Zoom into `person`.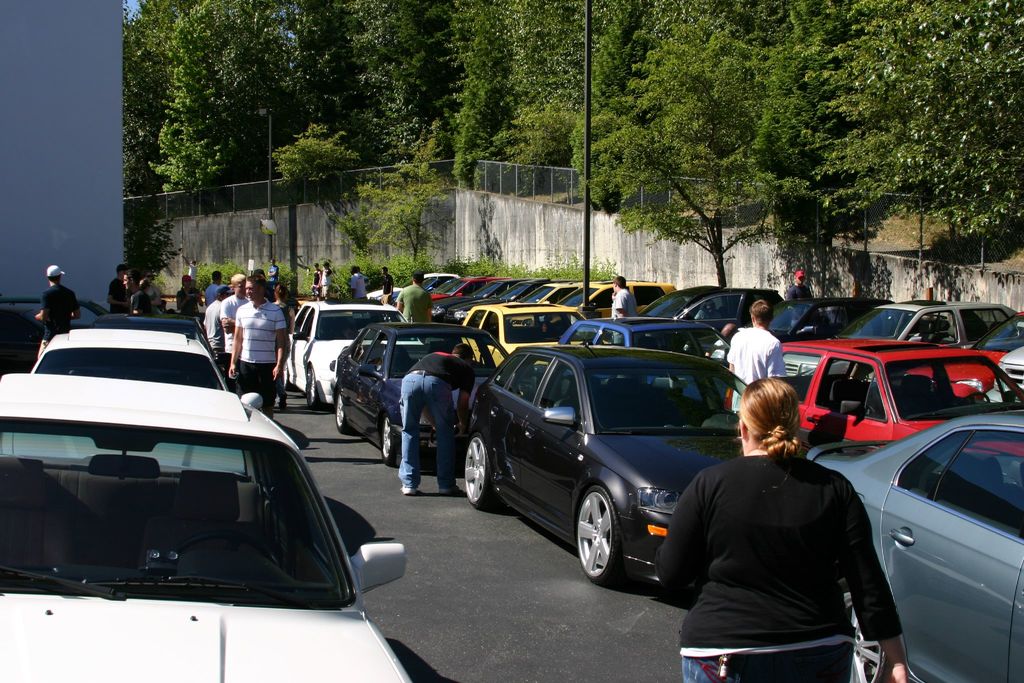
Zoom target: region(609, 278, 641, 316).
